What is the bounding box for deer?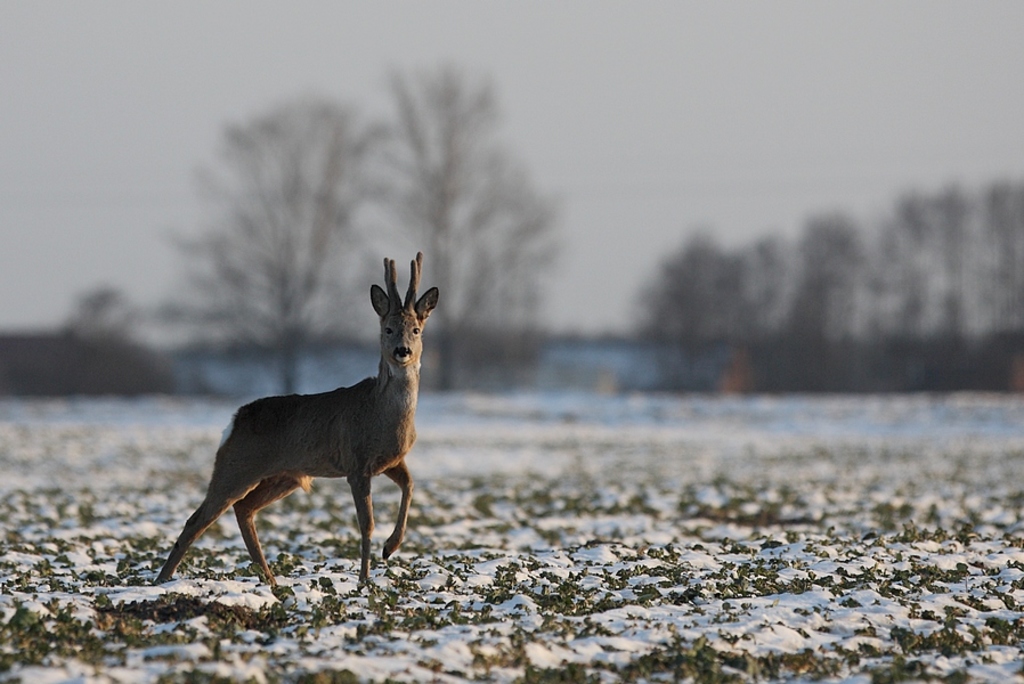
bbox=[152, 251, 439, 585].
